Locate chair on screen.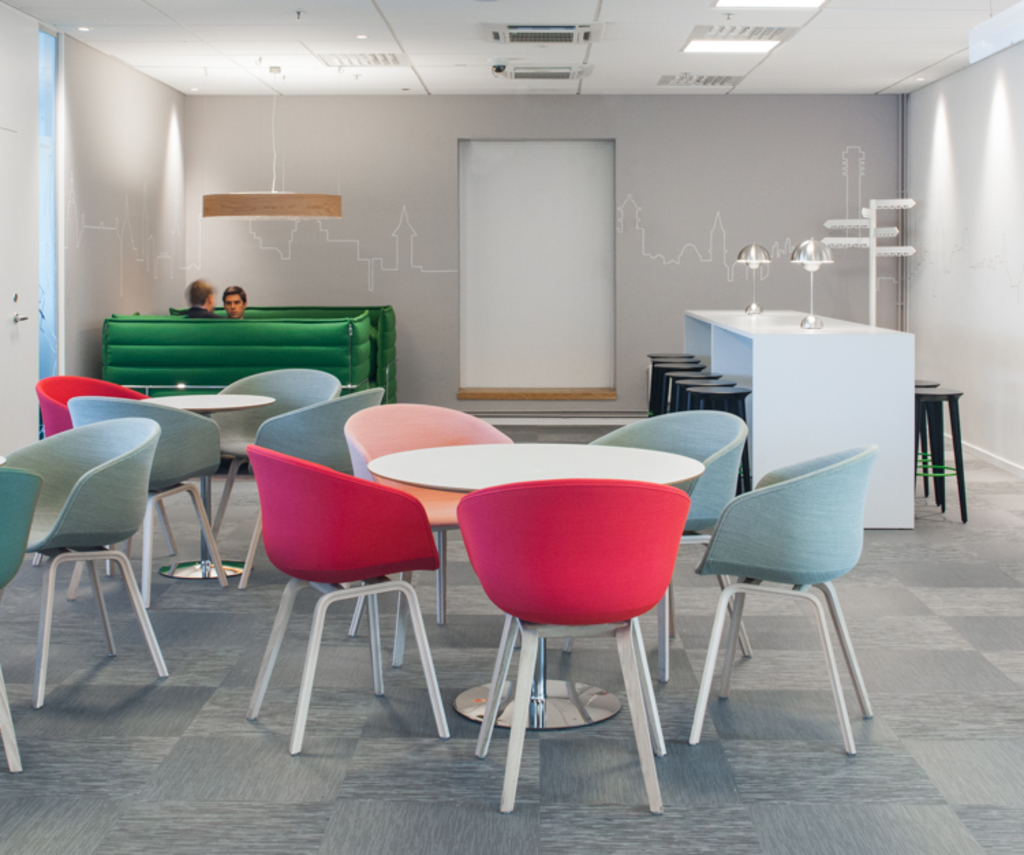
On screen at [left=3, top=428, right=164, bottom=706].
